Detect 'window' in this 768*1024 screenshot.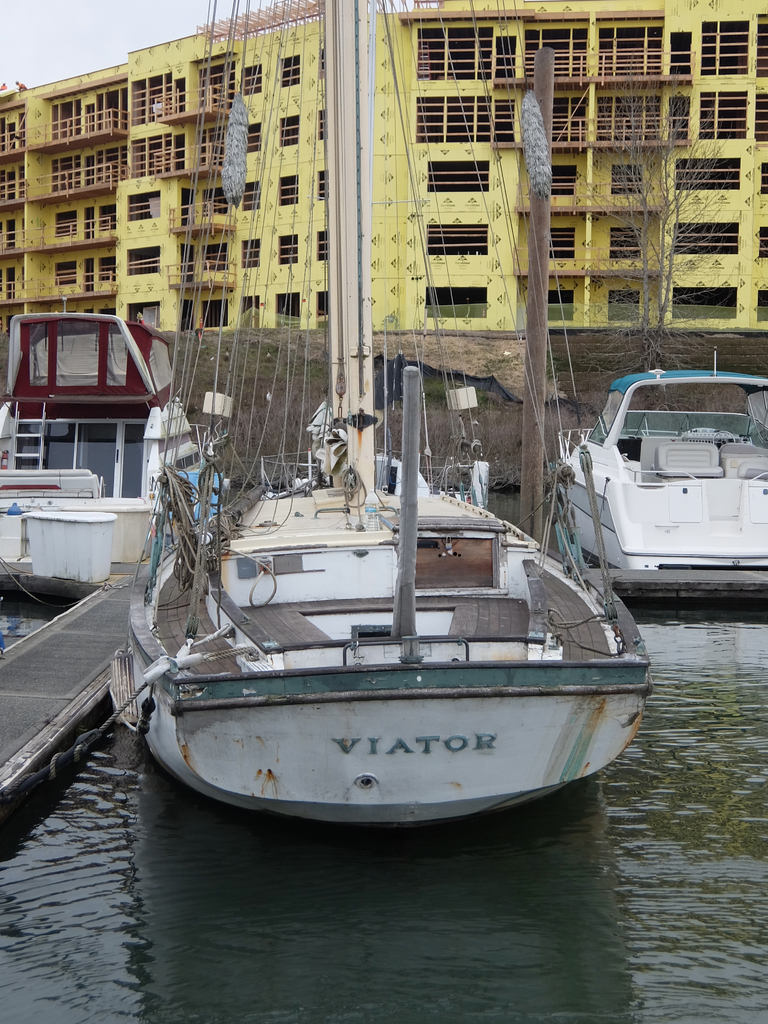
Detection: pyautogui.locateOnScreen(424, 221, 488, 254).
